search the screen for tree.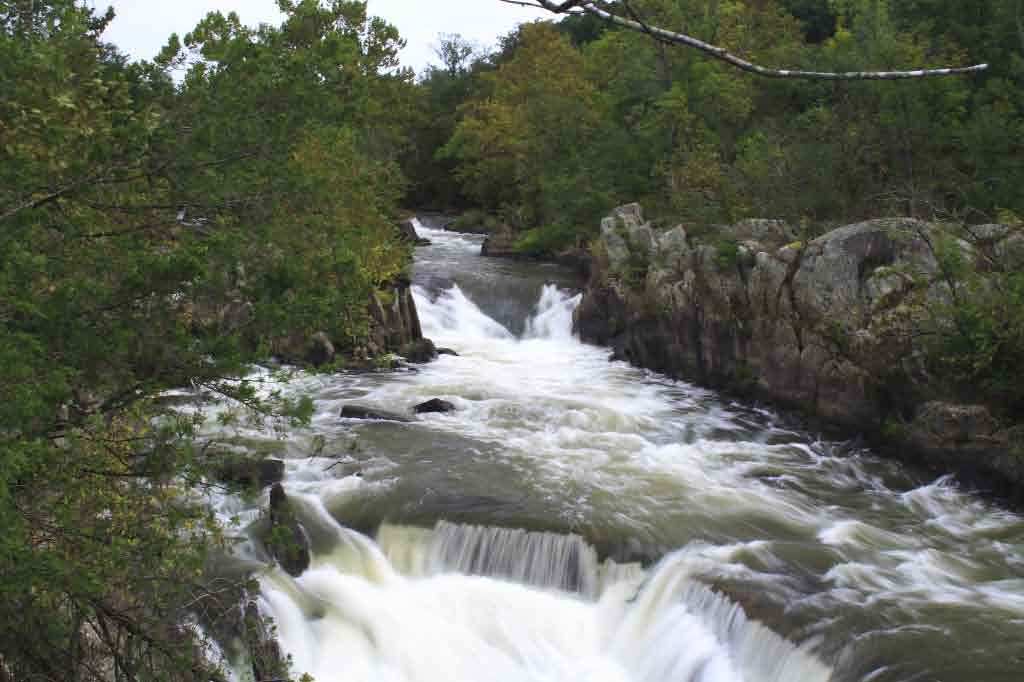
Found at l=129, t=52, r=437, b=393.
